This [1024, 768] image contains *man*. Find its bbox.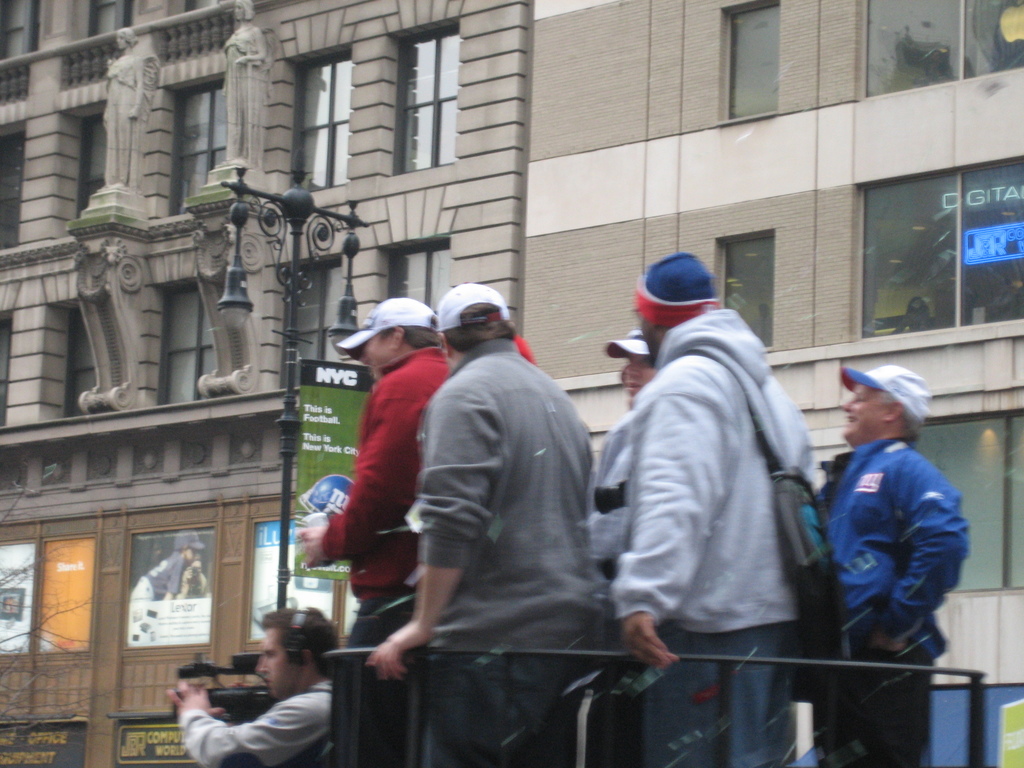
<region>364, 285, 609, 767</region>.
